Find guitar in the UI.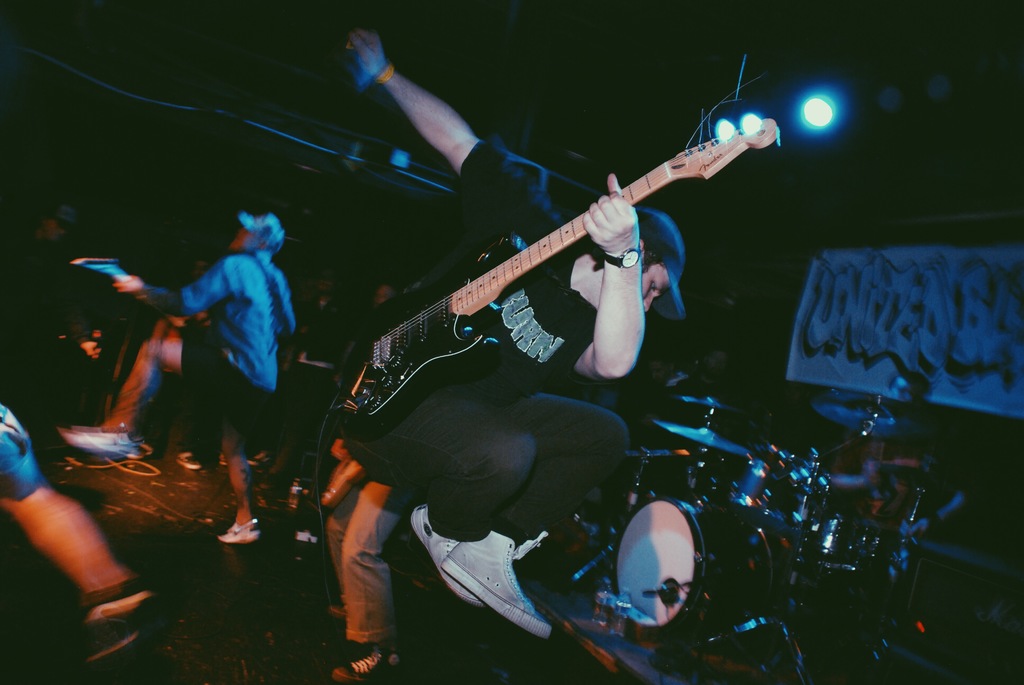
UI element at BBox(333, 52, 781, 433).
